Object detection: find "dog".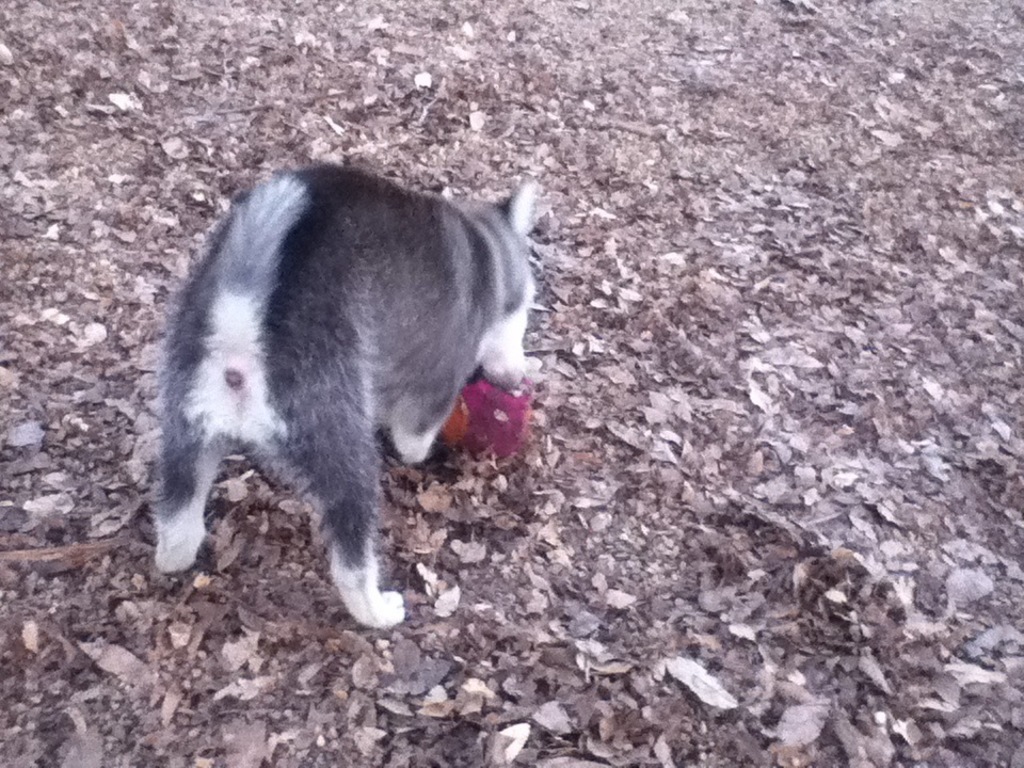
145,158,542,631.
